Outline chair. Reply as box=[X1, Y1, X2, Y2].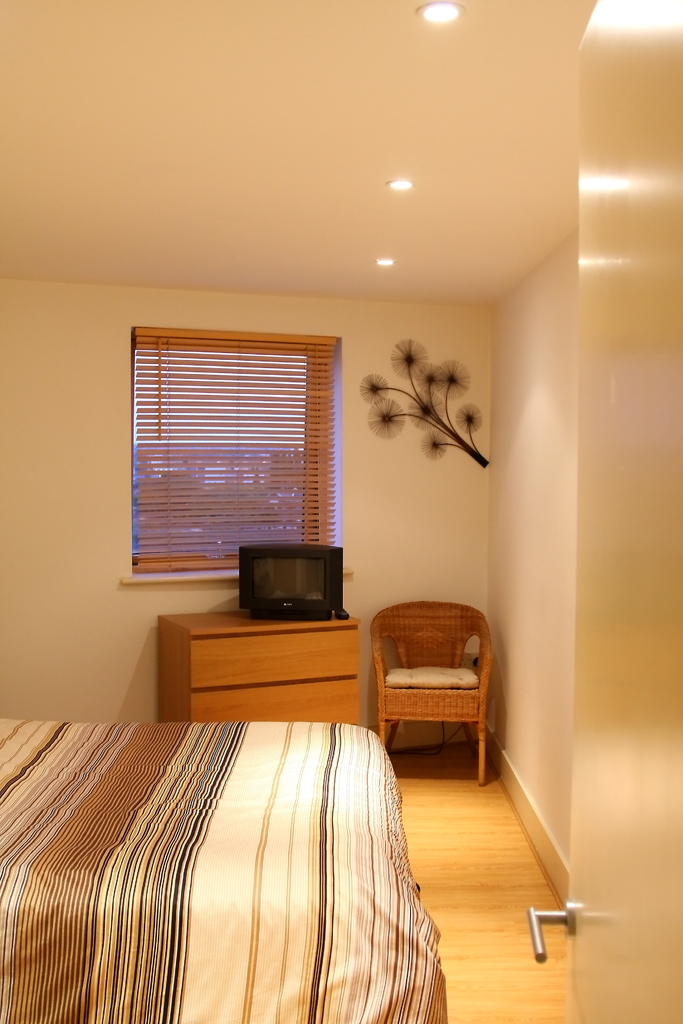
box=[354, 611, 494, 782].
